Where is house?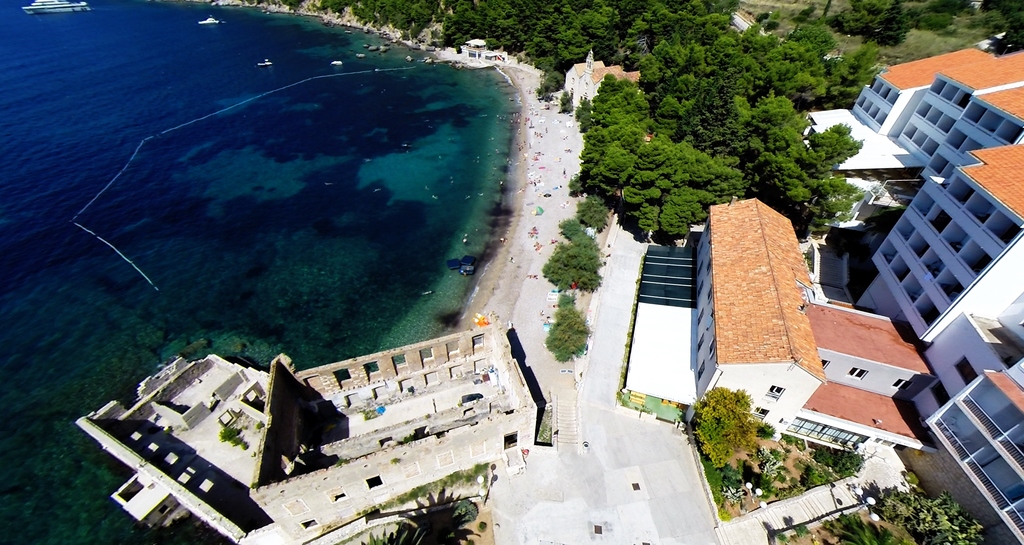
locate(655, 156, 936, 471).
